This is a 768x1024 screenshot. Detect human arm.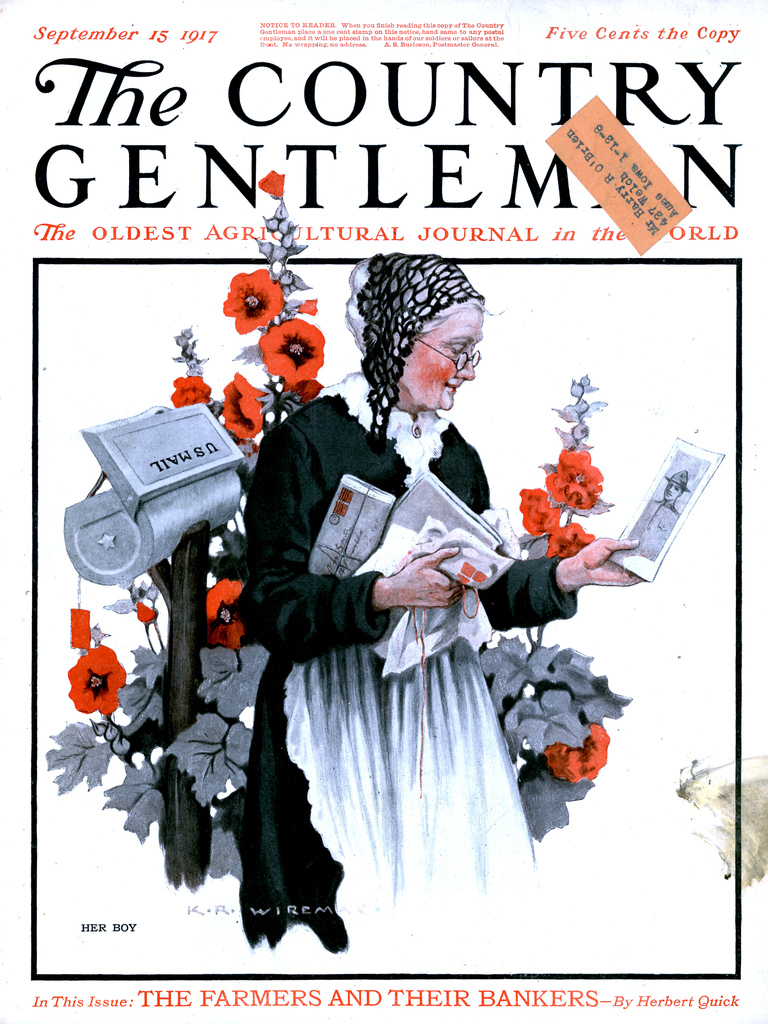
[left=239, top=413, right=476, bottom=657].
